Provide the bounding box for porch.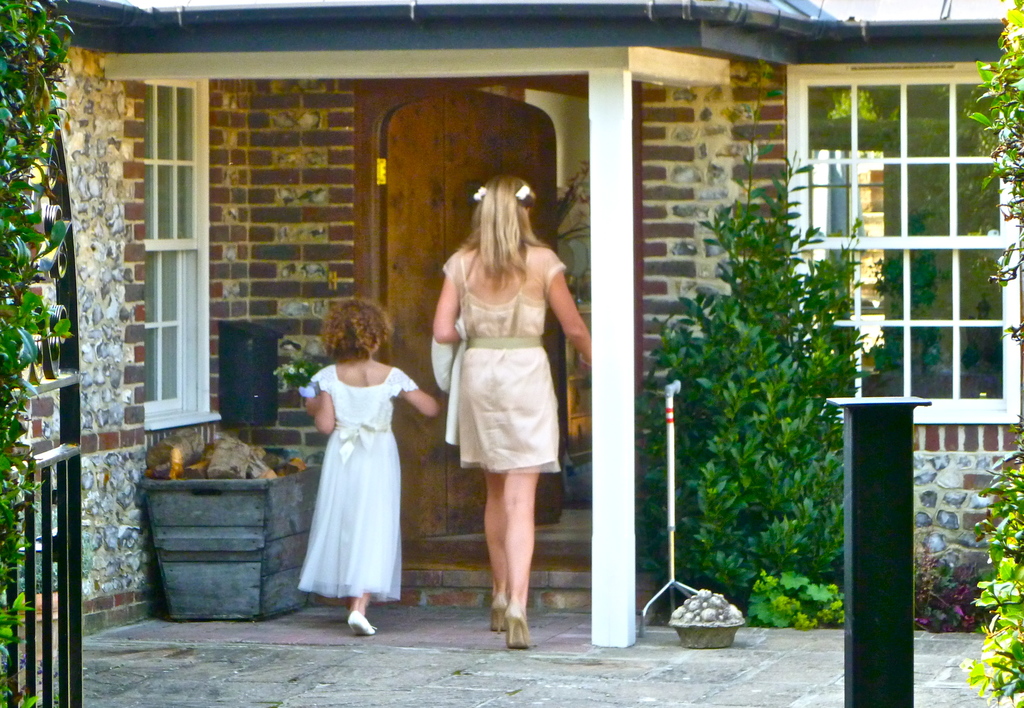
bbox(39, 607, 1021, 707).
